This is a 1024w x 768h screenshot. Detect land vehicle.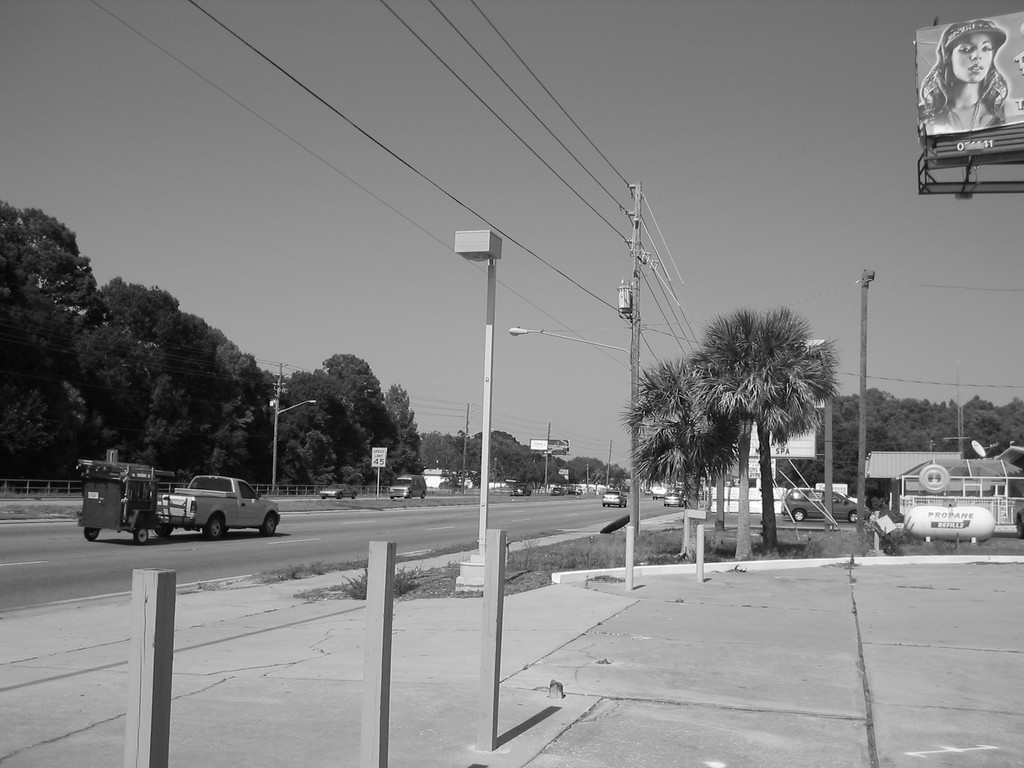
region(77, 450, 283, 544).
